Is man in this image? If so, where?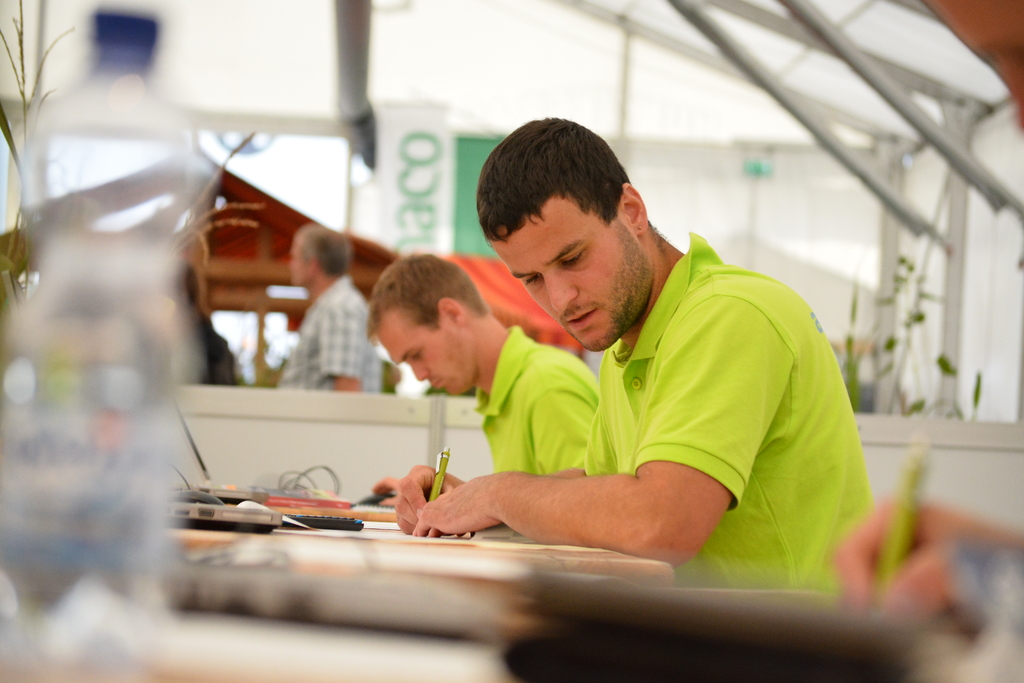
Yes, at <region>275, 223, 390, 395</region>.
